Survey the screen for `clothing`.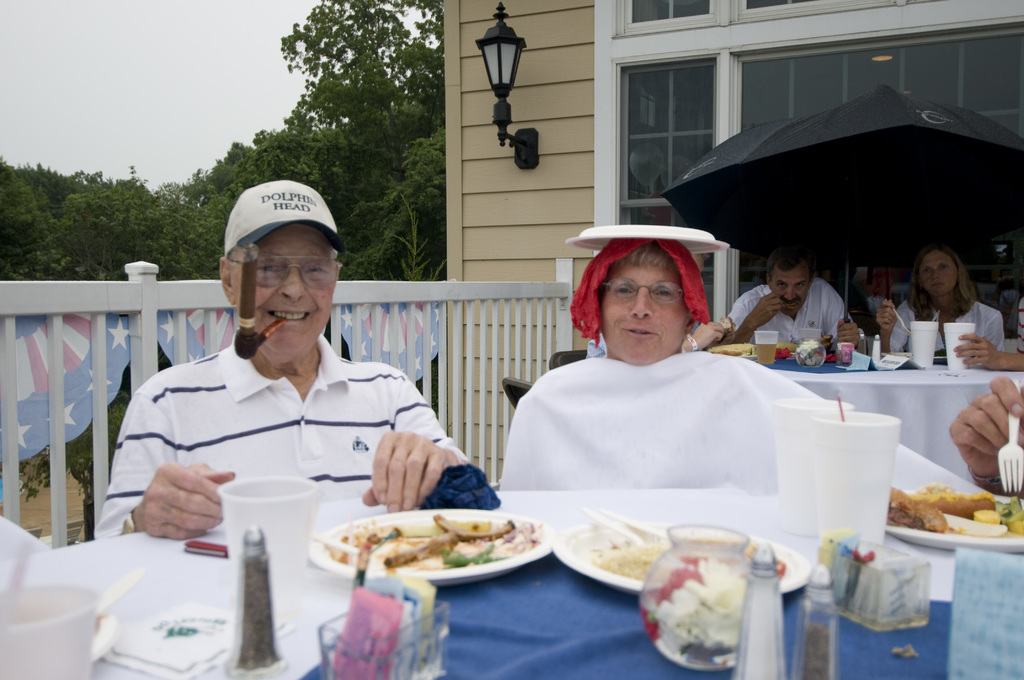
Survey found: locate(494, 370, 820, 480).
